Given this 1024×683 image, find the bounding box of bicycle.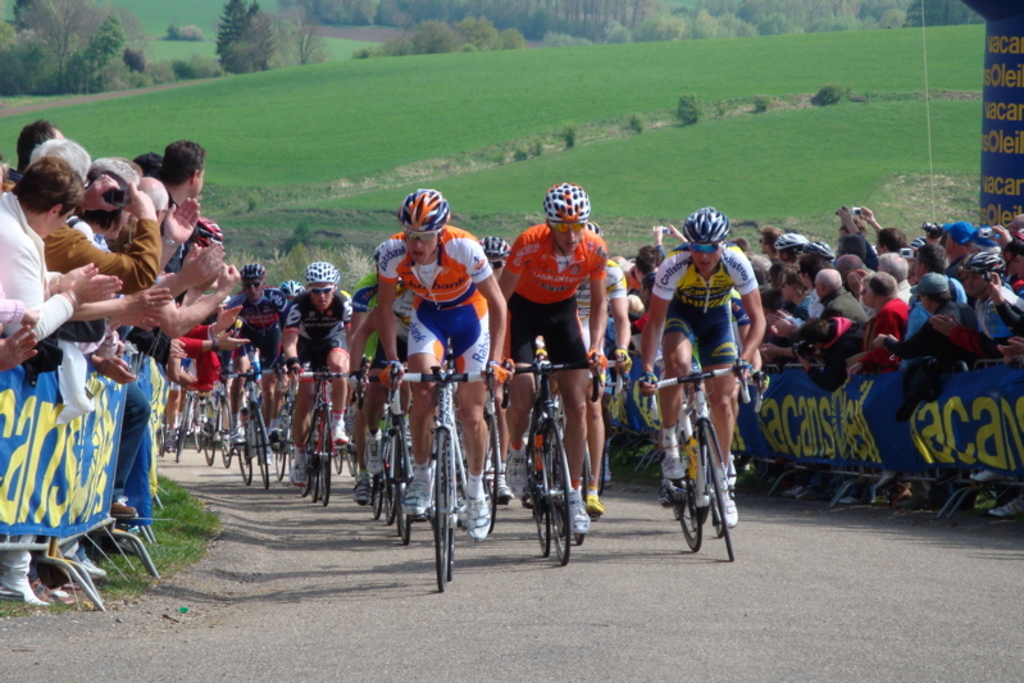
497/359/632/568.
